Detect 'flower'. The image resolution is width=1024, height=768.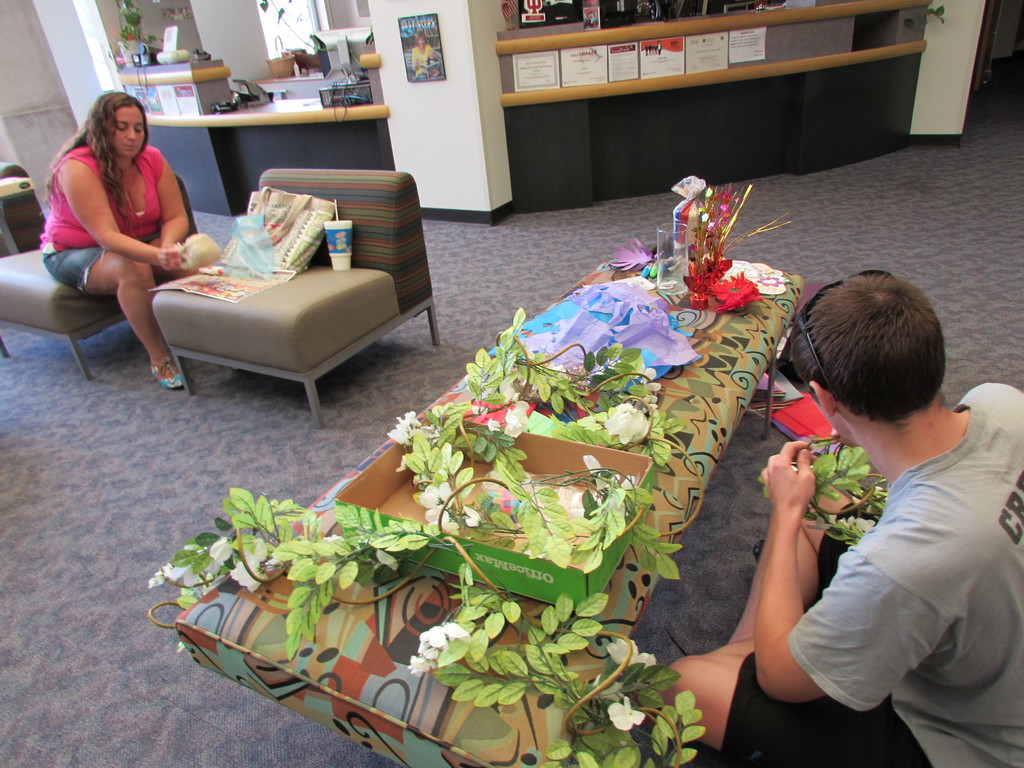
bbox(429, 484, 481, 526).
